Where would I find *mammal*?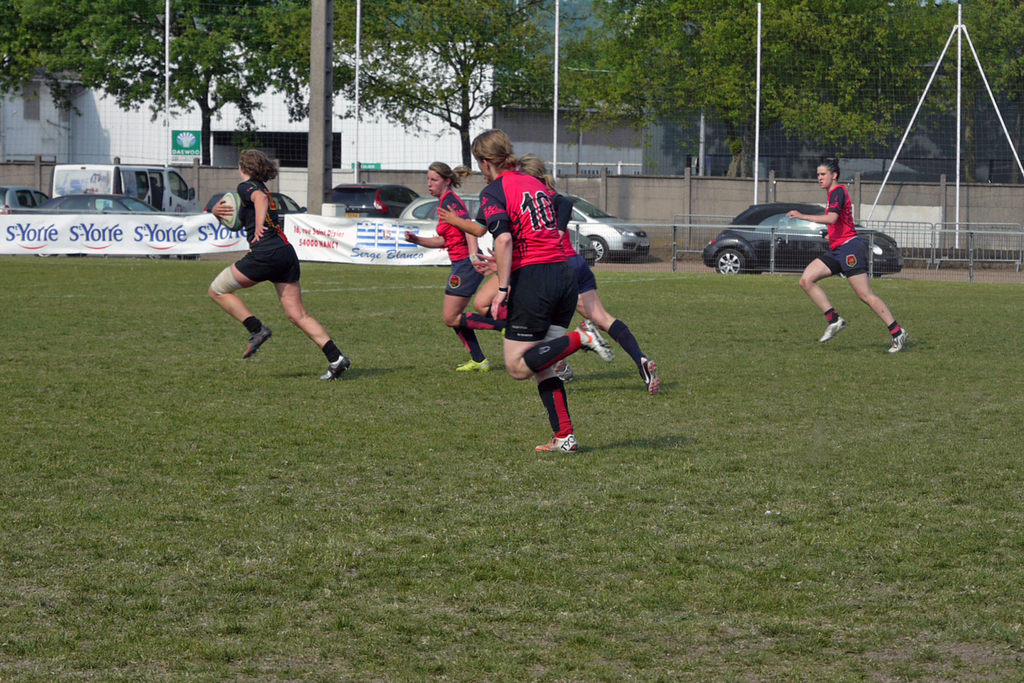
At box(466, 156, 667, 381).
